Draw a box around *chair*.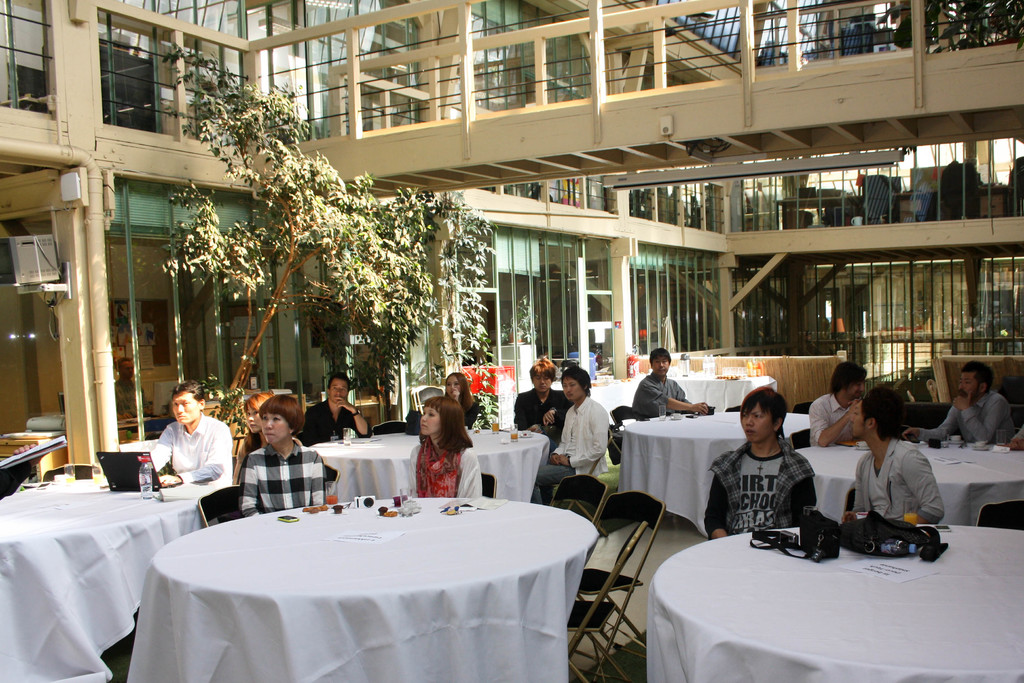
region(367, 418, 406, 436).
